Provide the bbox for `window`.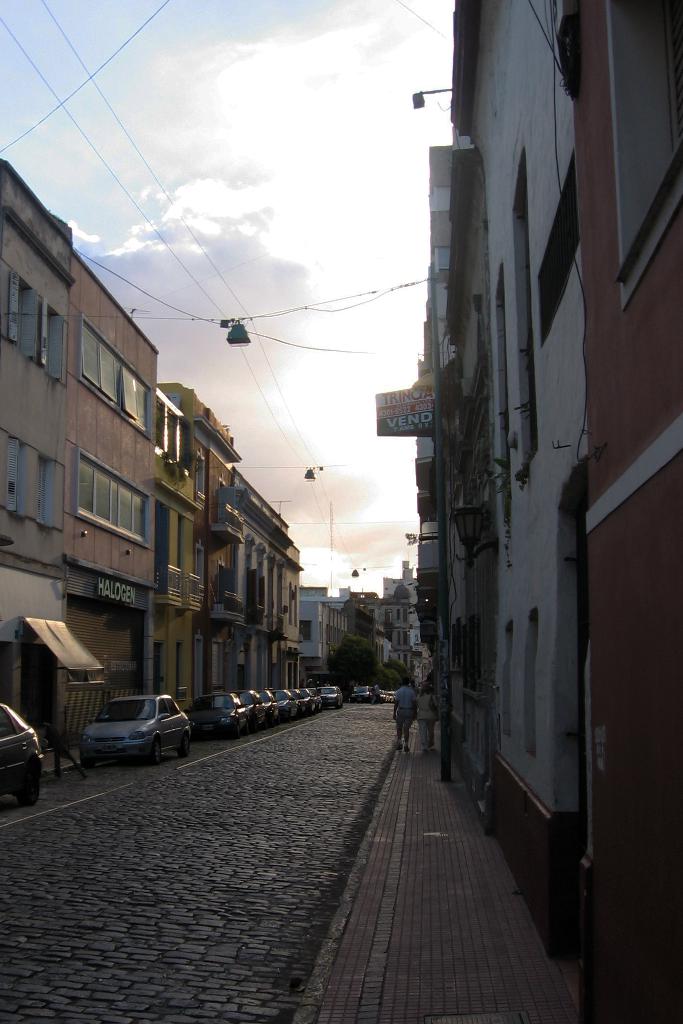
bbox(79, 314, 153, 442).
